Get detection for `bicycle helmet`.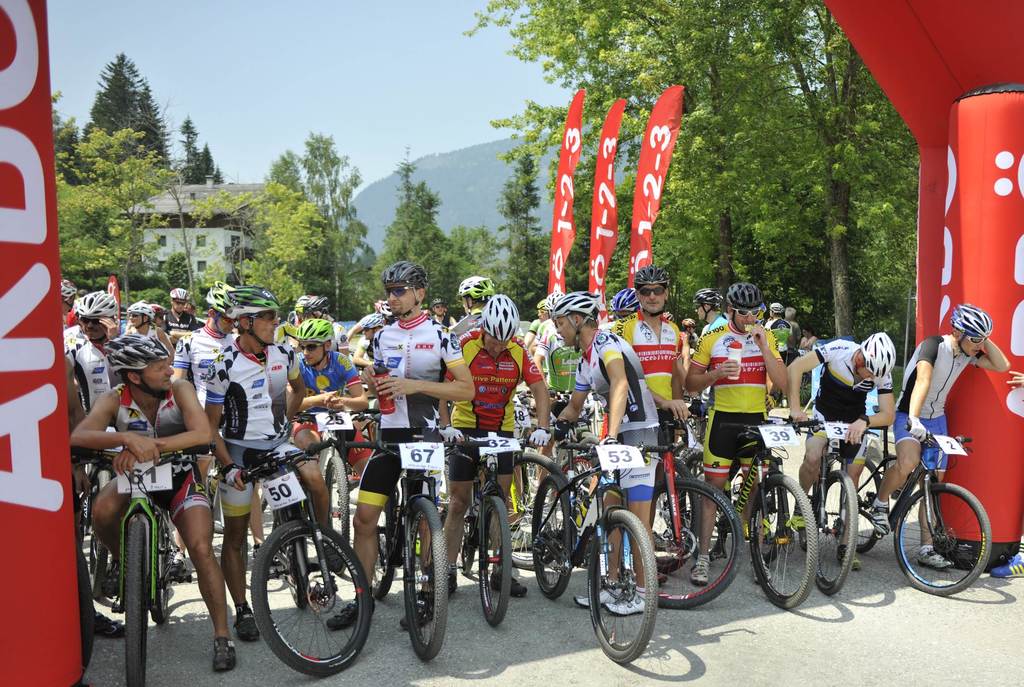
Detection: <box>696,287,719,308</box>.
